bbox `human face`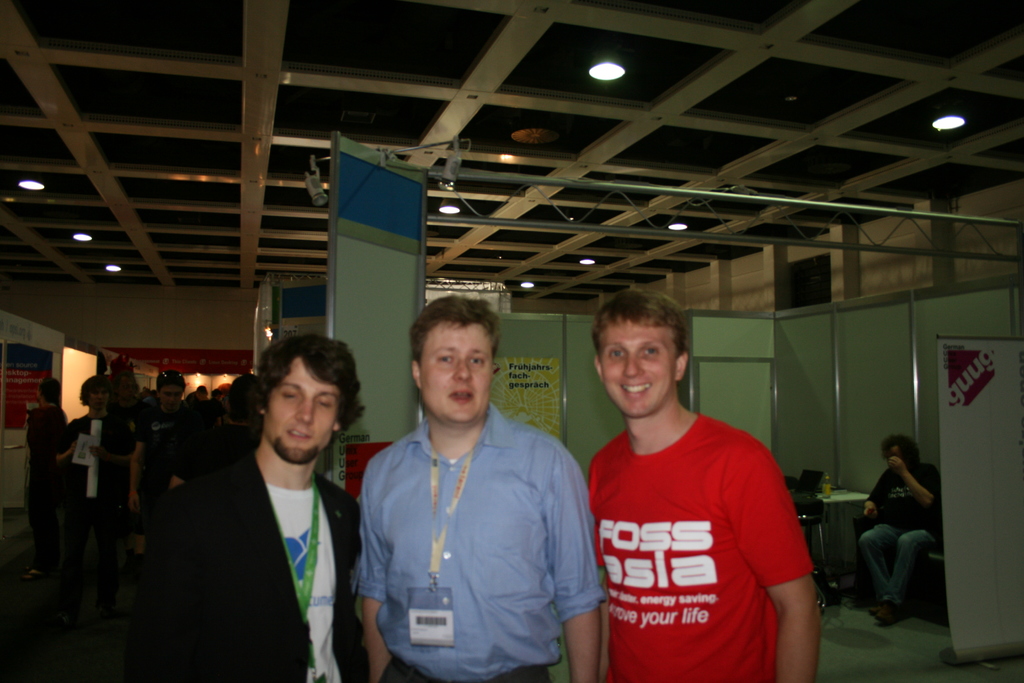
884, 445, 900, 469
